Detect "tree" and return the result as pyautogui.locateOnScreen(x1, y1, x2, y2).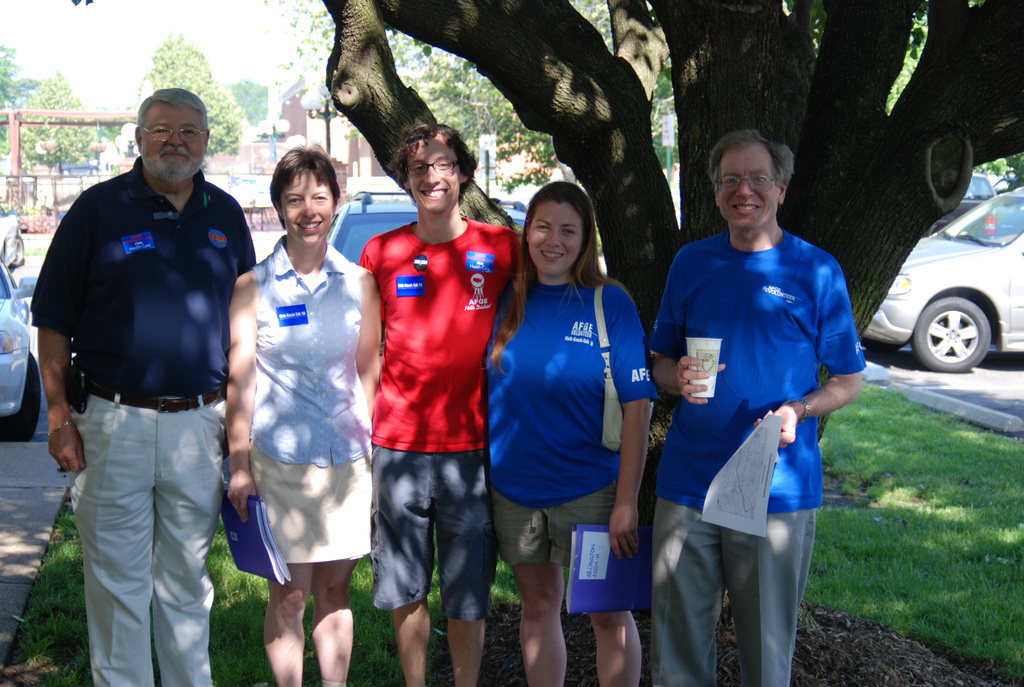
pyautogui.locateOnScreen(226, 81, 277, 126).
